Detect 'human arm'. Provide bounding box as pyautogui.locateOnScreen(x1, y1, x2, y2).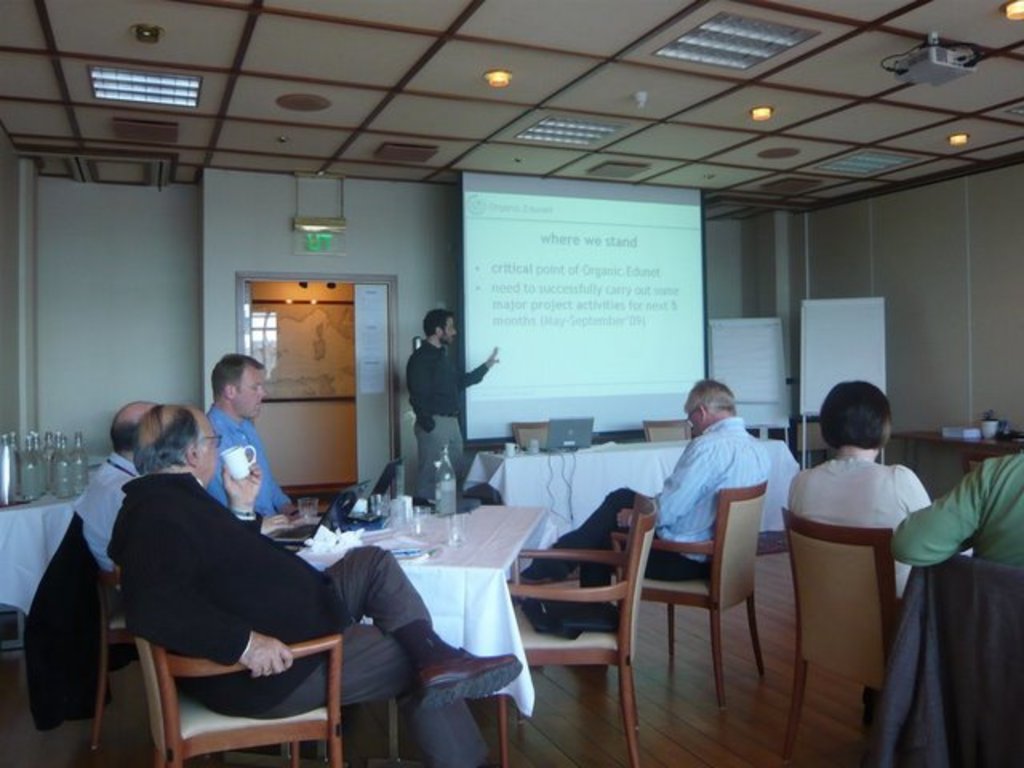
pyautogui.locateOnScreen(150, 517, 294, 675).
